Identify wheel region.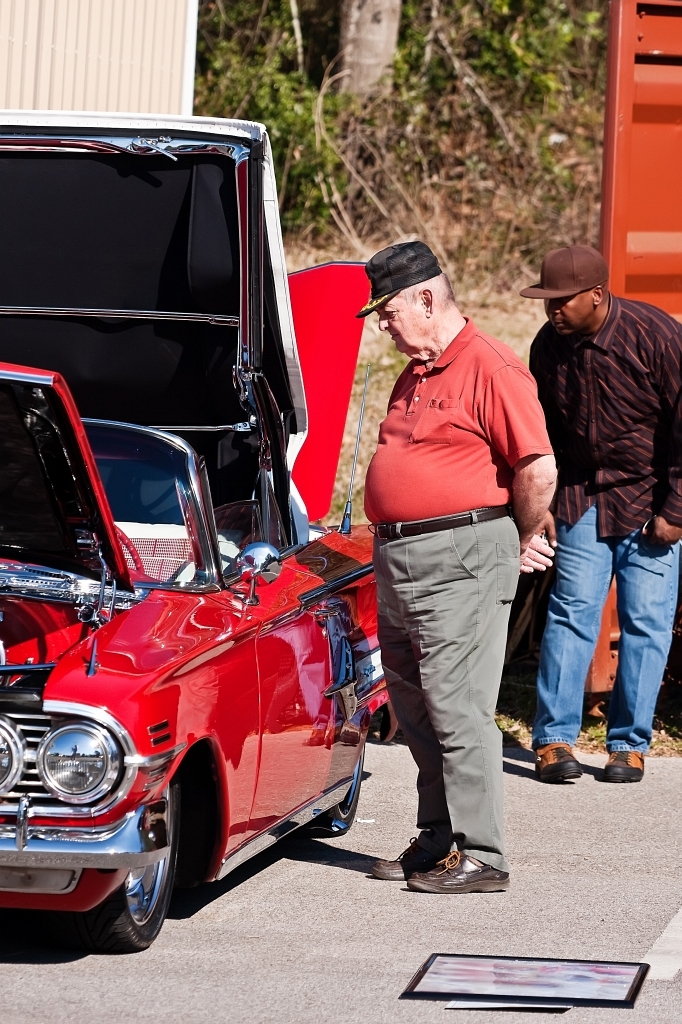
Region: {"x1": 114, "y1": 525, "x2": 145, "y2": 573}.
